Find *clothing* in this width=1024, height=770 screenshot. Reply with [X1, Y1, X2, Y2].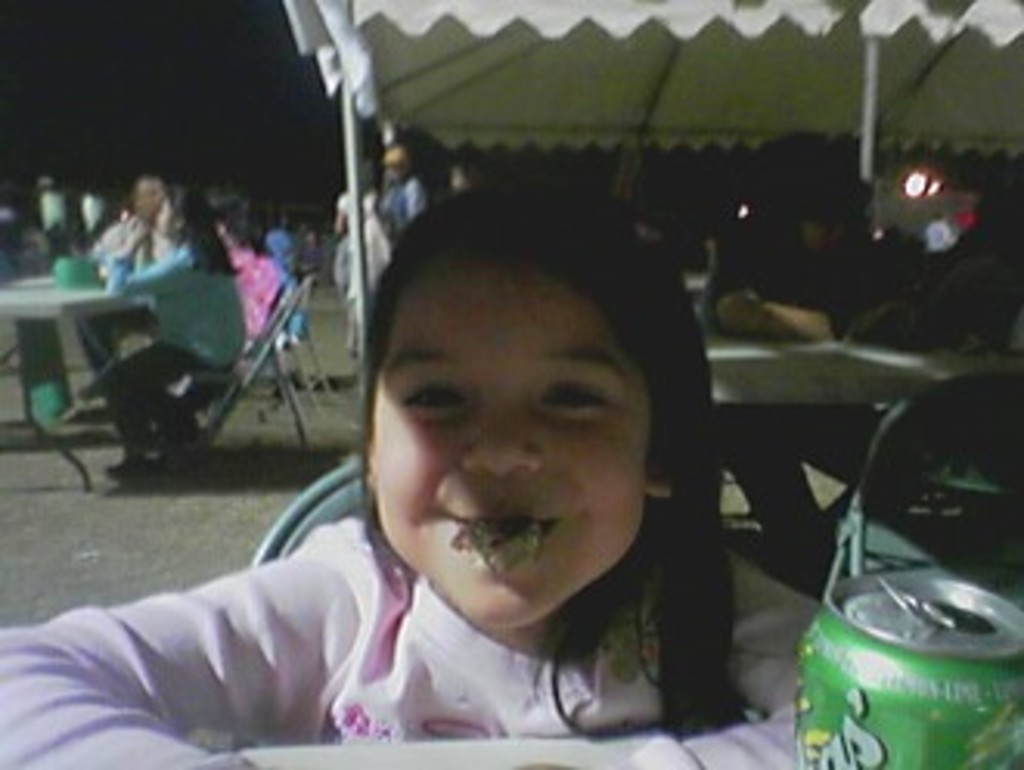
[96, 335, 205, 481].
